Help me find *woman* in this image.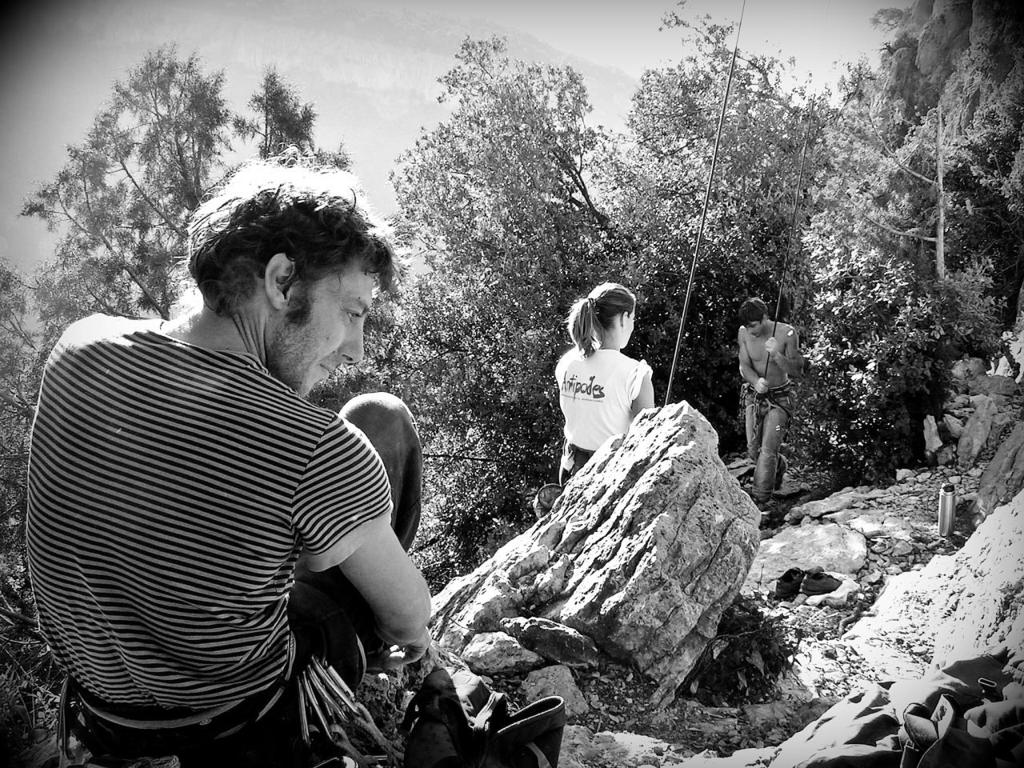
Found it: pyautogui.locateOnScreen(544, 267, 670, 478).
